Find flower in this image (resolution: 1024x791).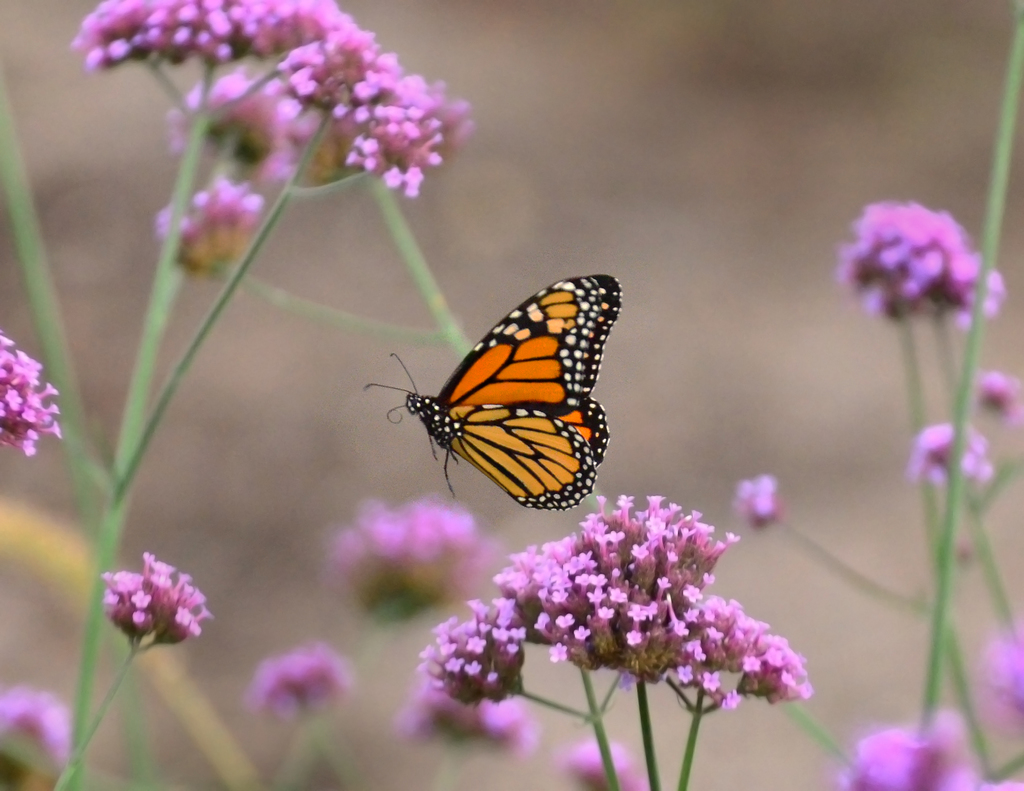
l=0, t=323, r=60, b=462.
